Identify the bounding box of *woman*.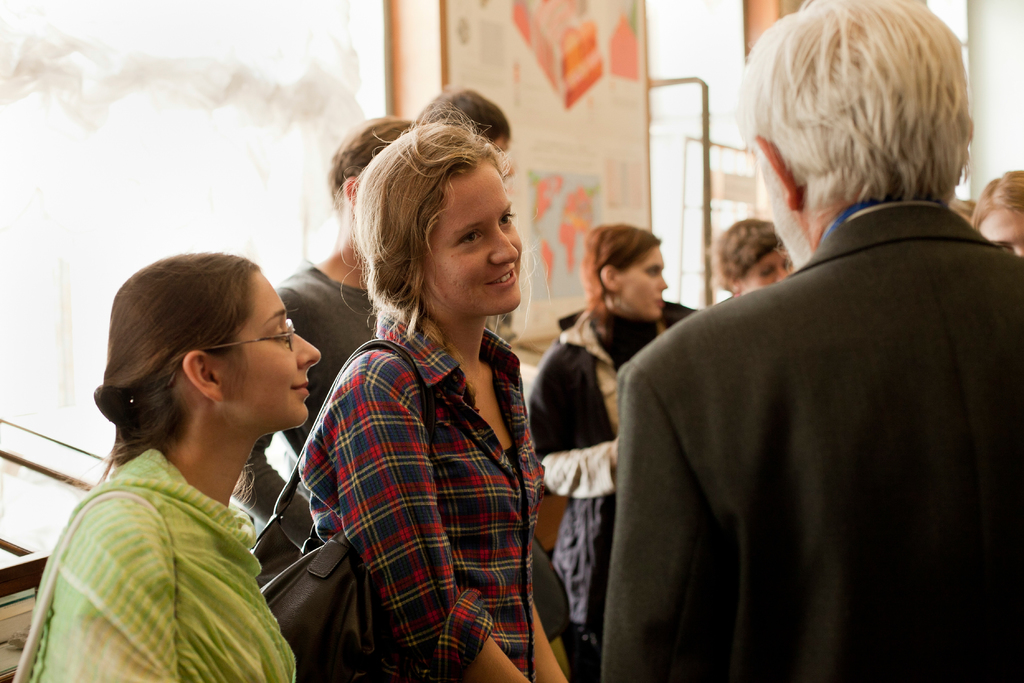
[left=706, top=219, right=794, bottom=297].
